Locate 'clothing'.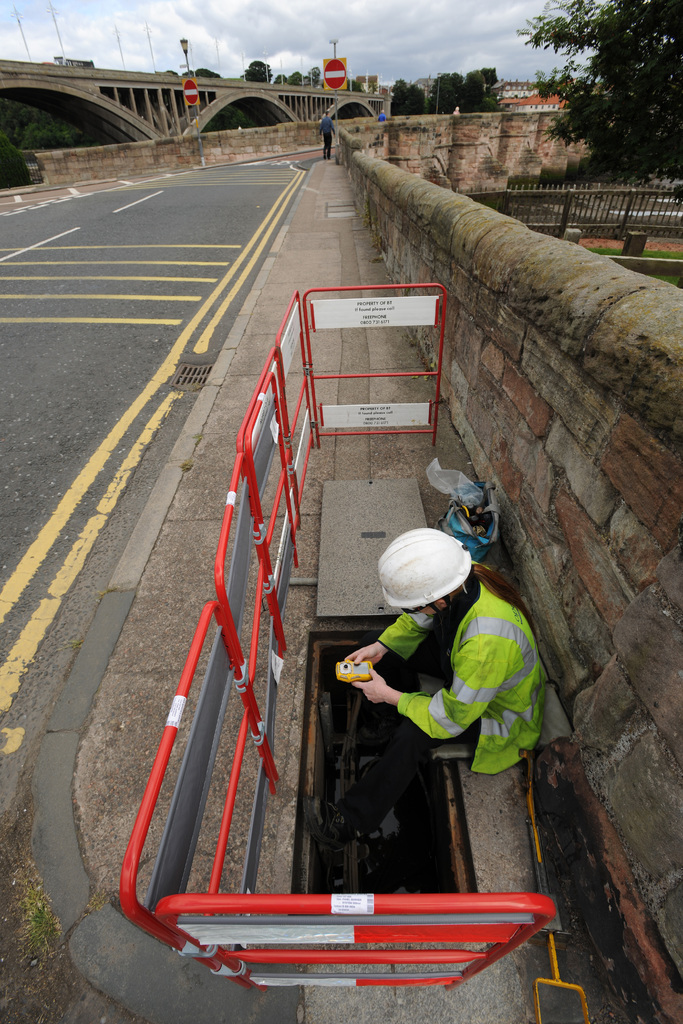
Bounding box: 347/600/579/820.
